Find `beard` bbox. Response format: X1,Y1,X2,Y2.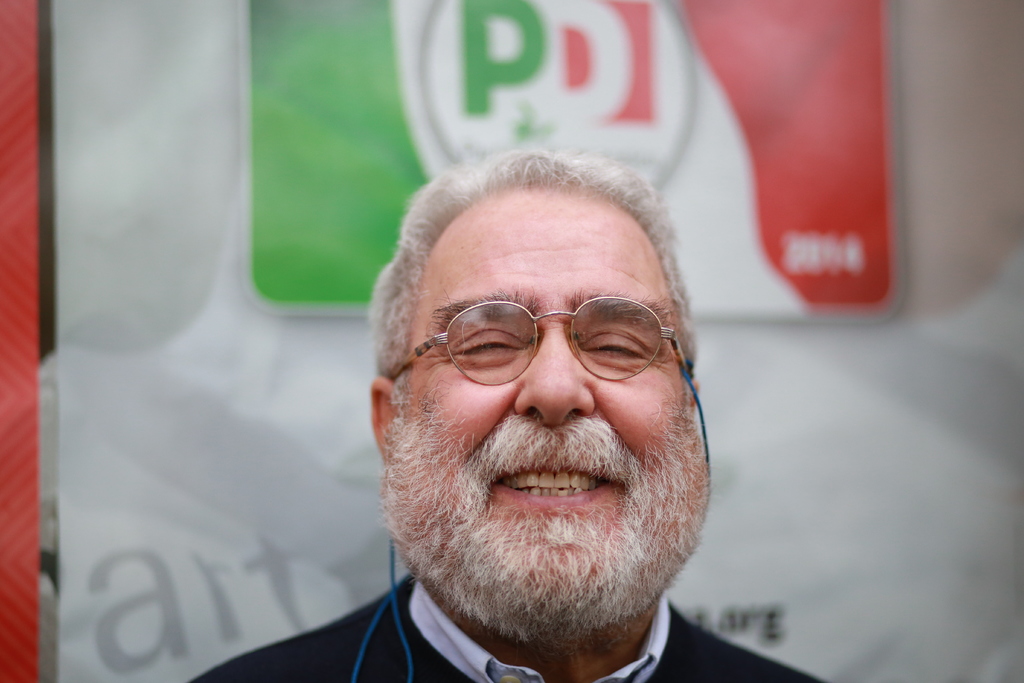
373,386,710,654.
